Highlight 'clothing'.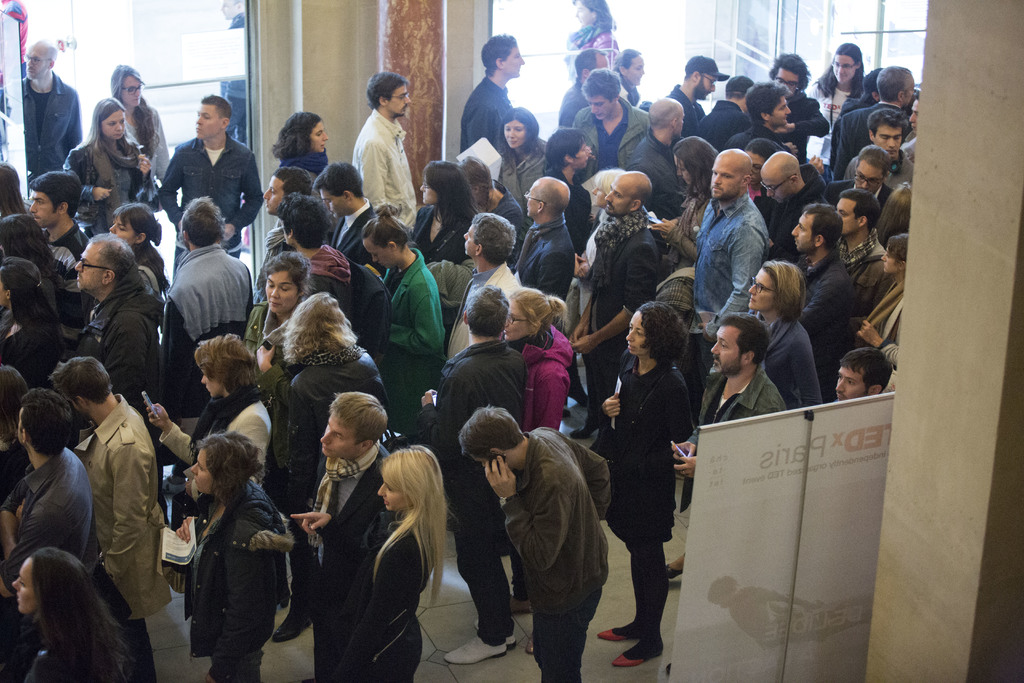
Highlighted region: 410/204/476/336.
